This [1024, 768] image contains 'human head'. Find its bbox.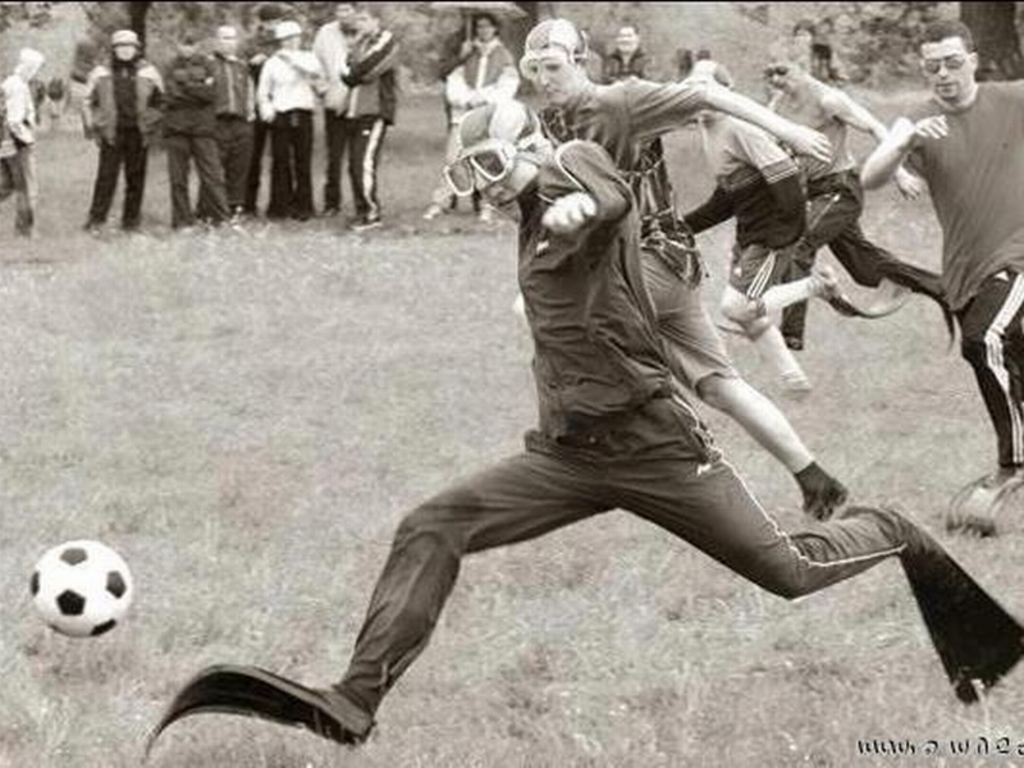
box=[909, 19, 992, 109].
